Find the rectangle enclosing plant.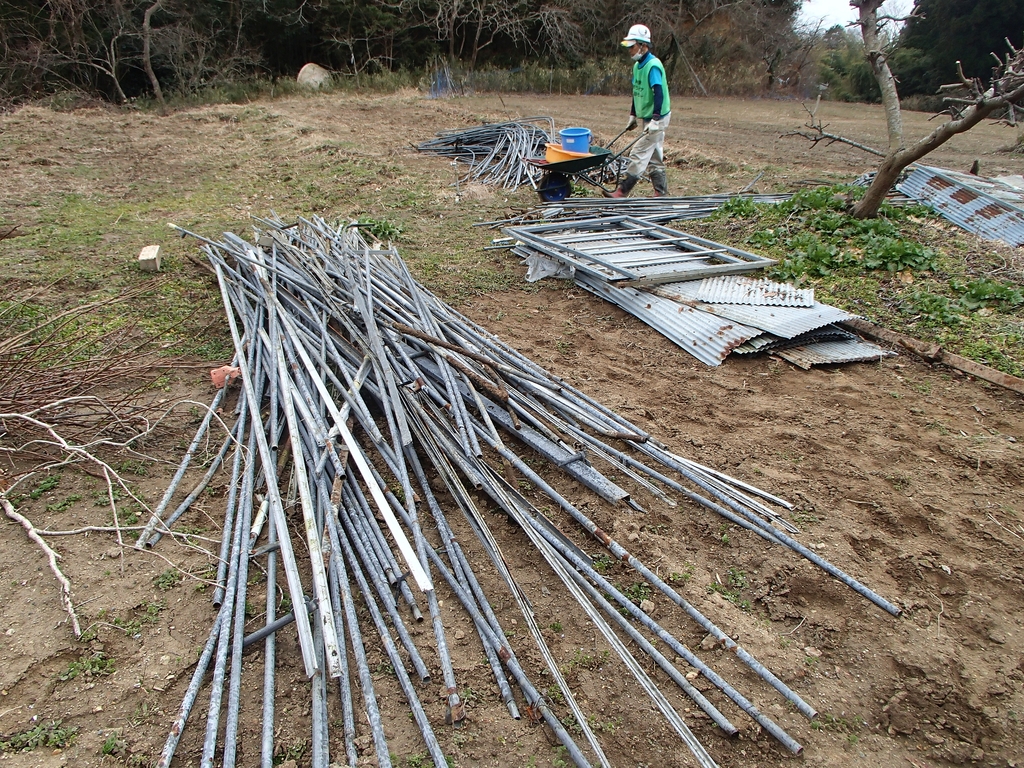
{"left": 145, "top": 566, "right": 187, "bottom": 596}.
